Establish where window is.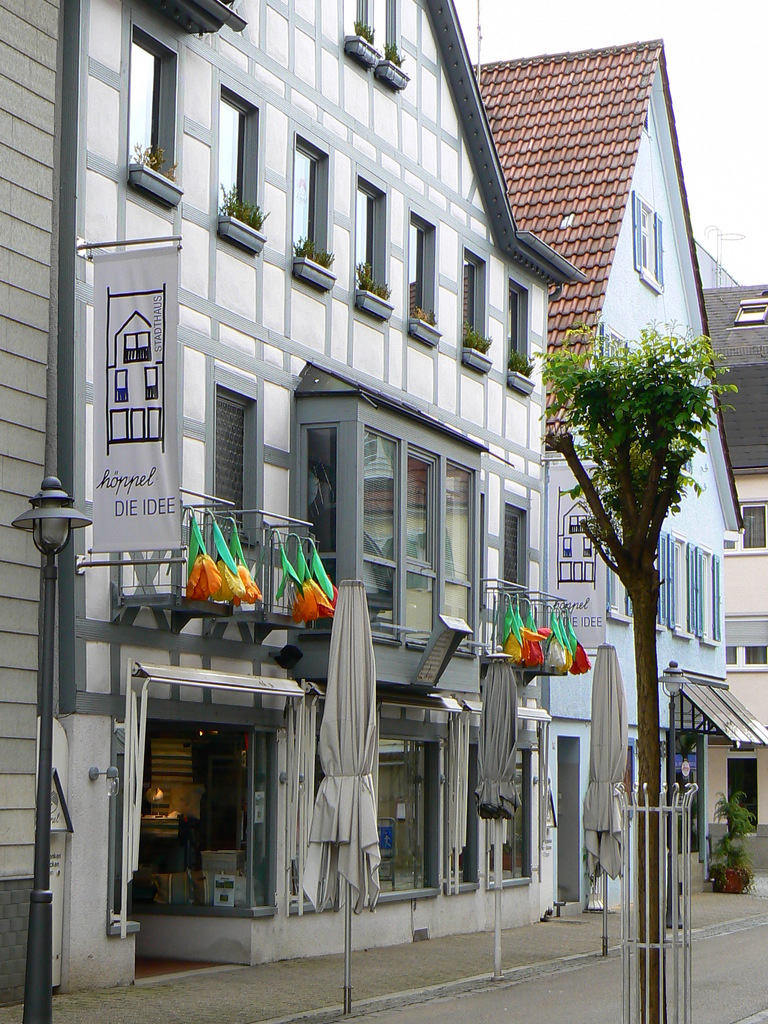
Established at BBox(509, 273, 532, 378).
